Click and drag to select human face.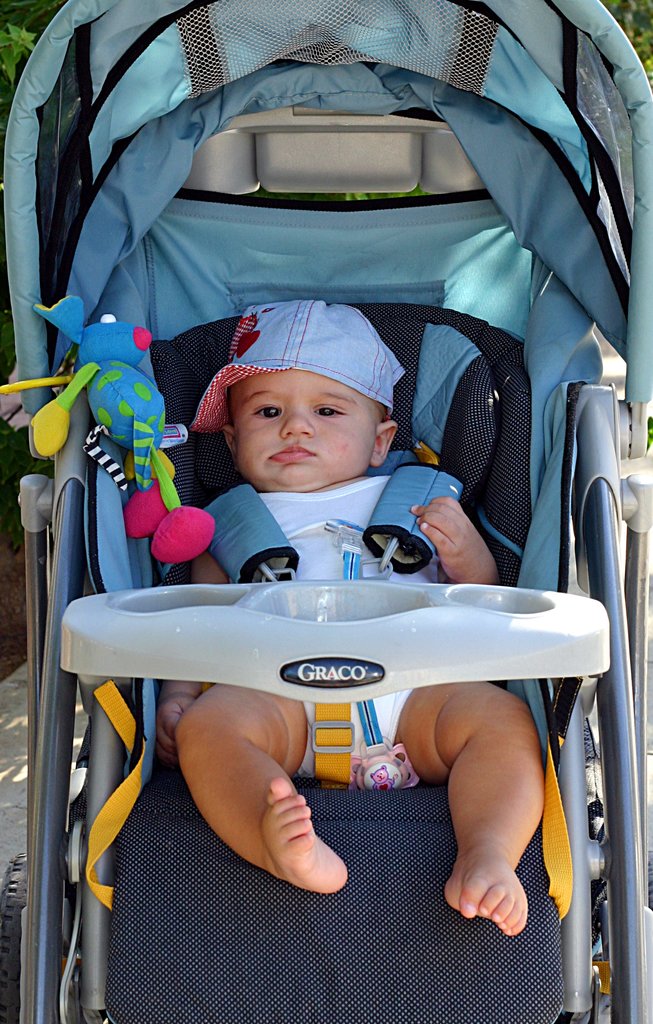
Selection: 233/364/380/489.
